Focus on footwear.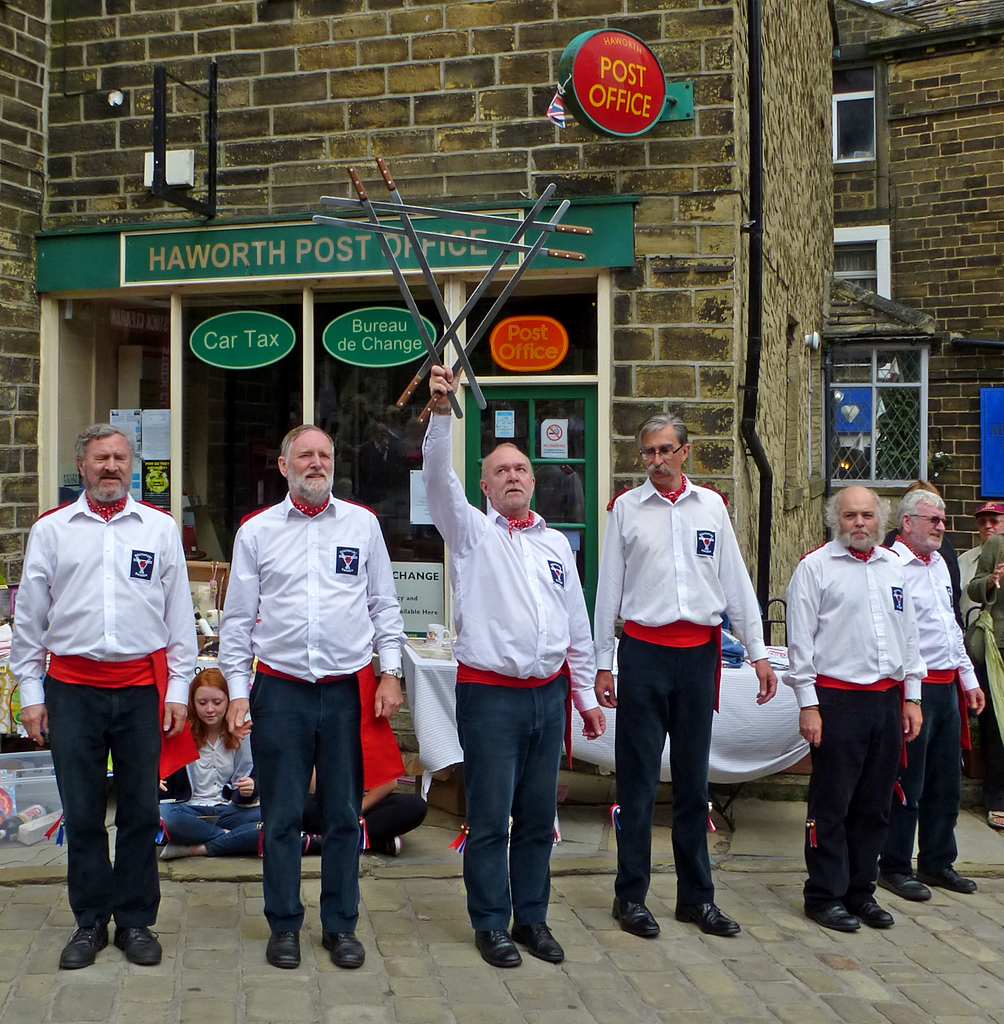
Focused at (321,932,364,968).
